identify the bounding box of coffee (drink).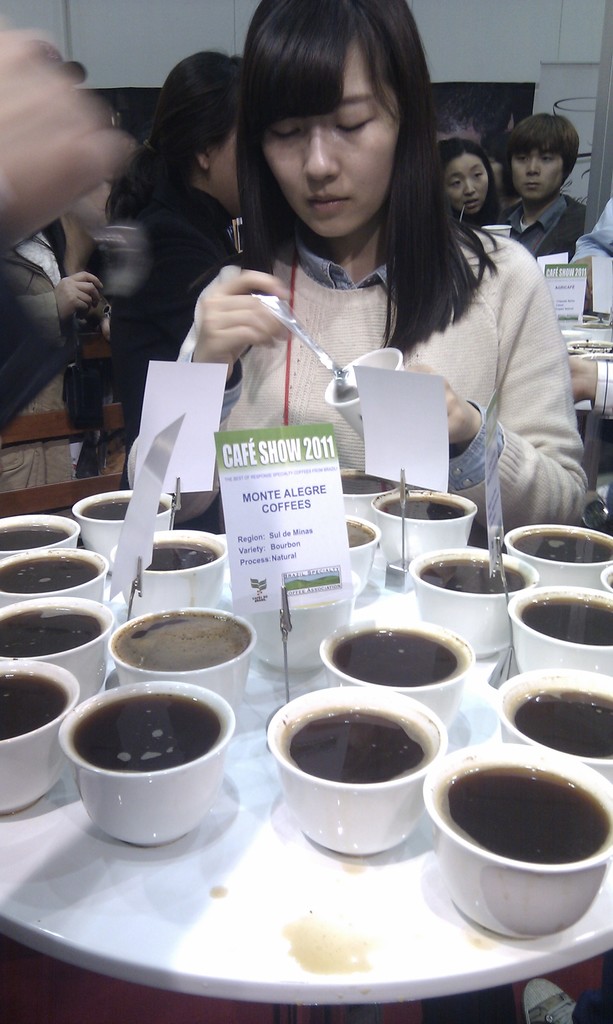
detection(512, 526, 612, 563).
